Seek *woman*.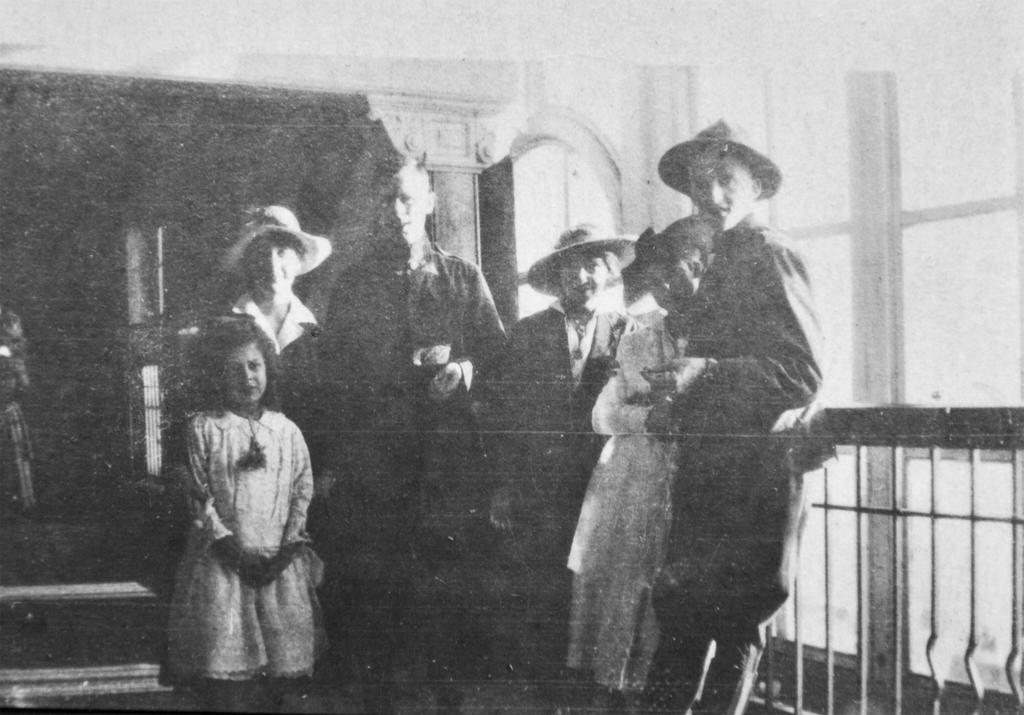
bbox(163, 204, 344, 711).
